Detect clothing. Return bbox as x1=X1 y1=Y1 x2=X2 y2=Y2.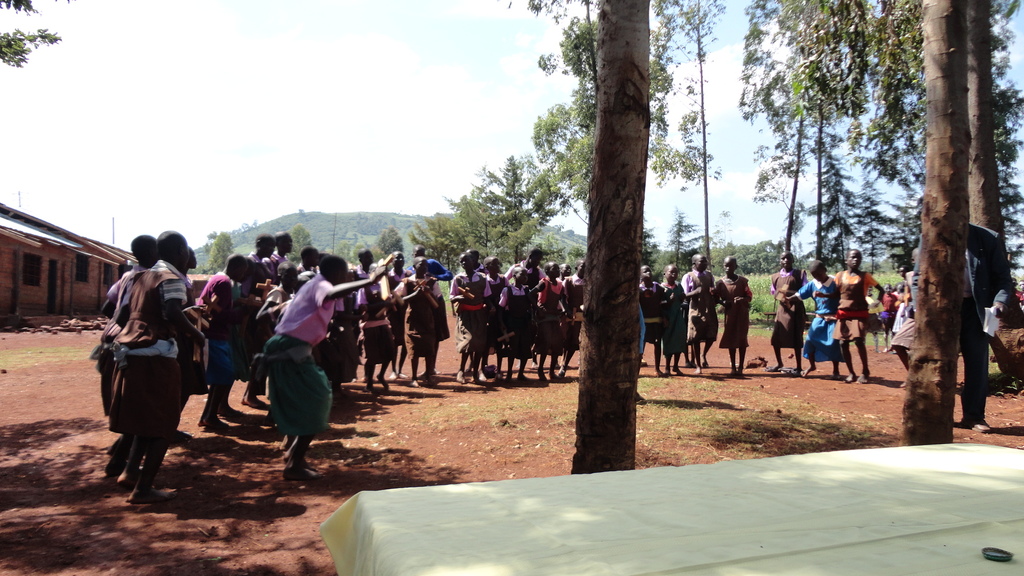
x1=453 y1=271 x2=488 y2=360.
